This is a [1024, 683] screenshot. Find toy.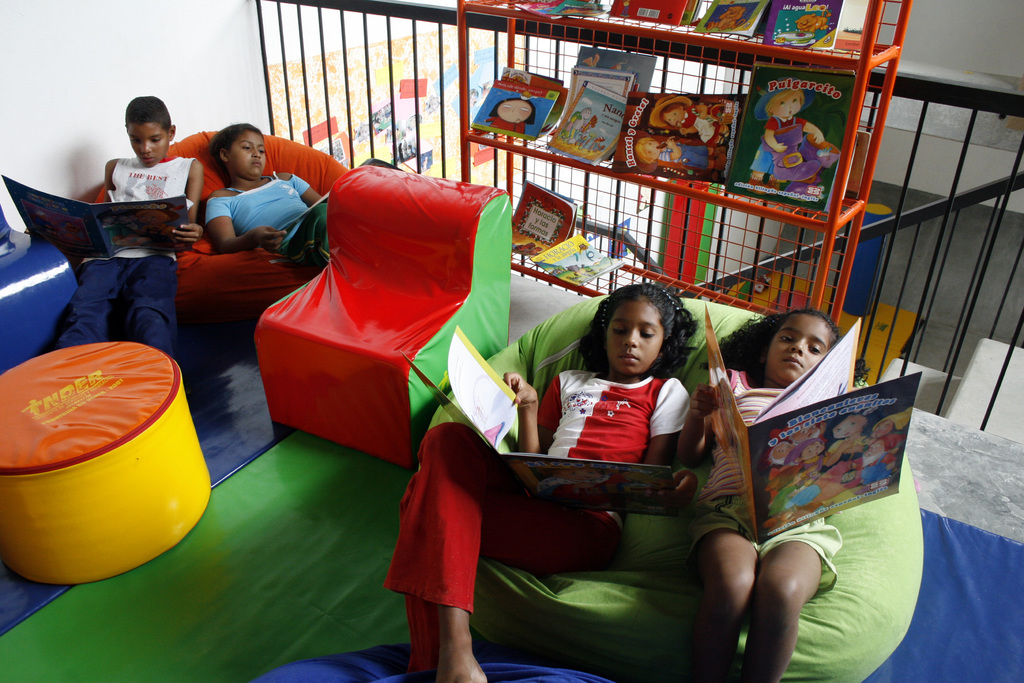
Bounding box: (847,432,902,491).
